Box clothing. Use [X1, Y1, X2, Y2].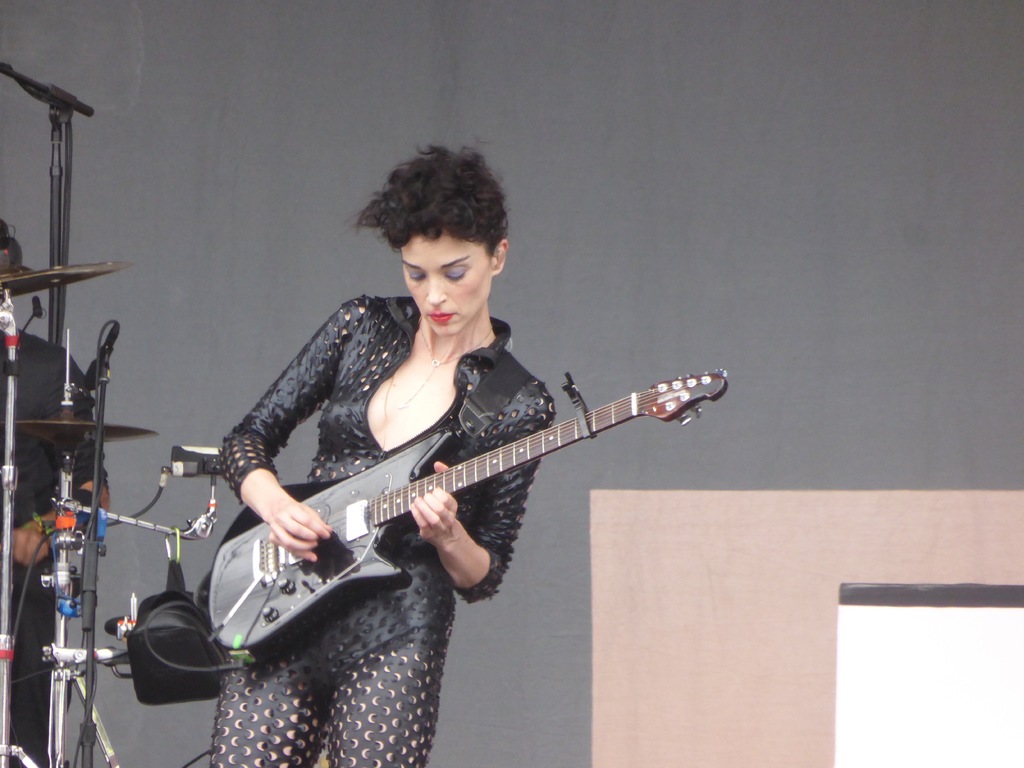
[216, 297, 559, 767].
